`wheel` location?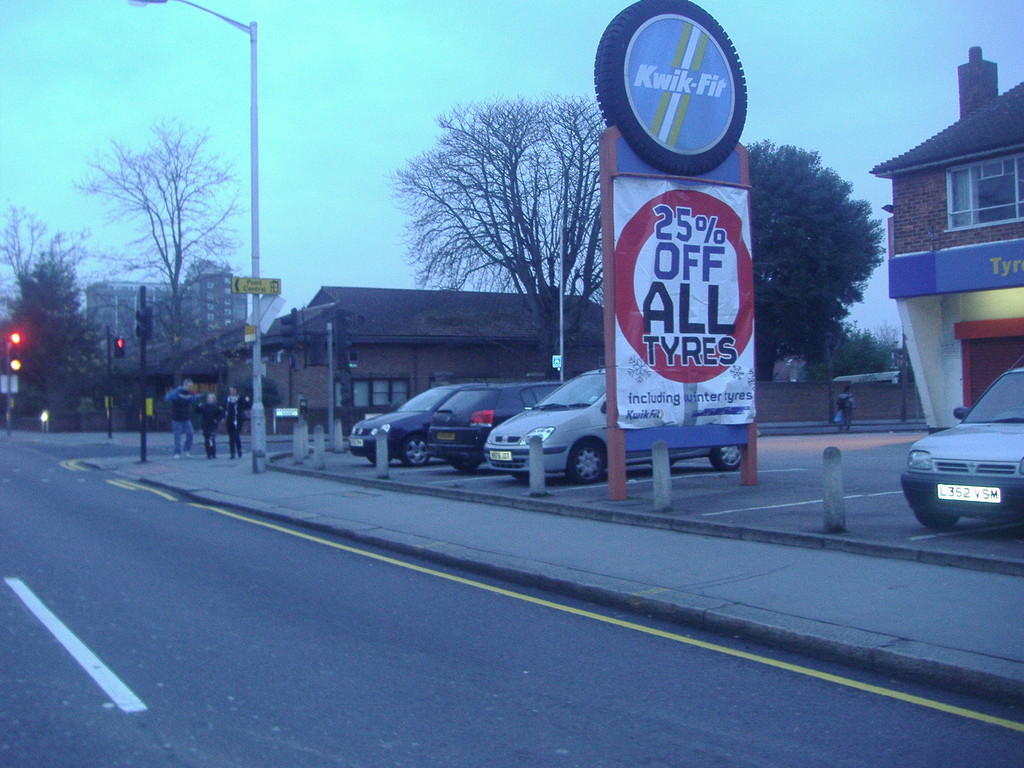
bbox=(361, 439, 391, 463)
